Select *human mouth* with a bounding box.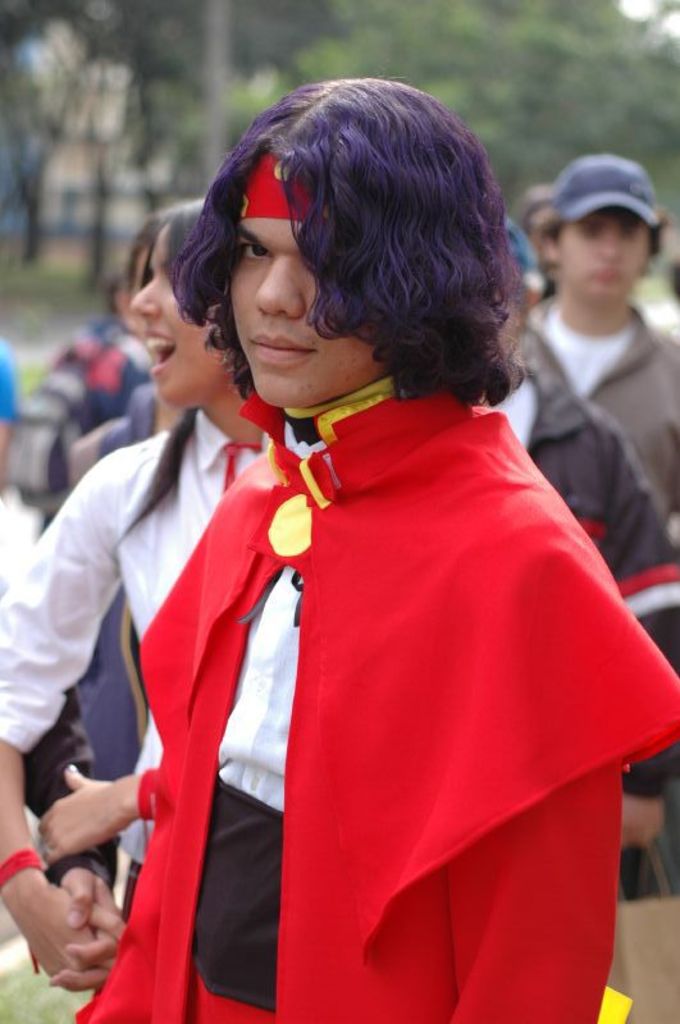
crop(251, 335, 312, 365).
